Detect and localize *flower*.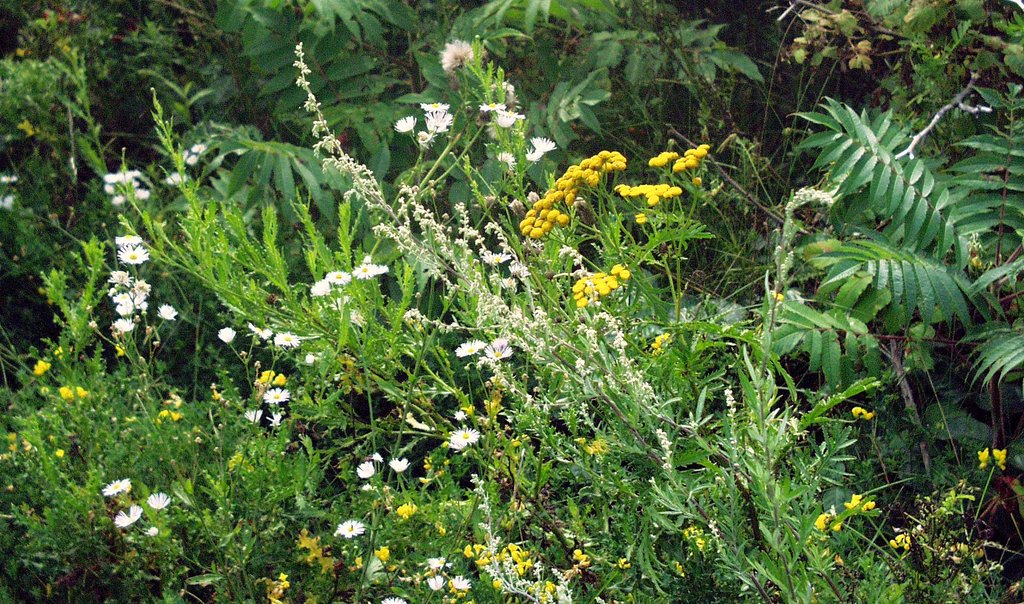
Localized at l=532, t=133, r=553, b=151.
